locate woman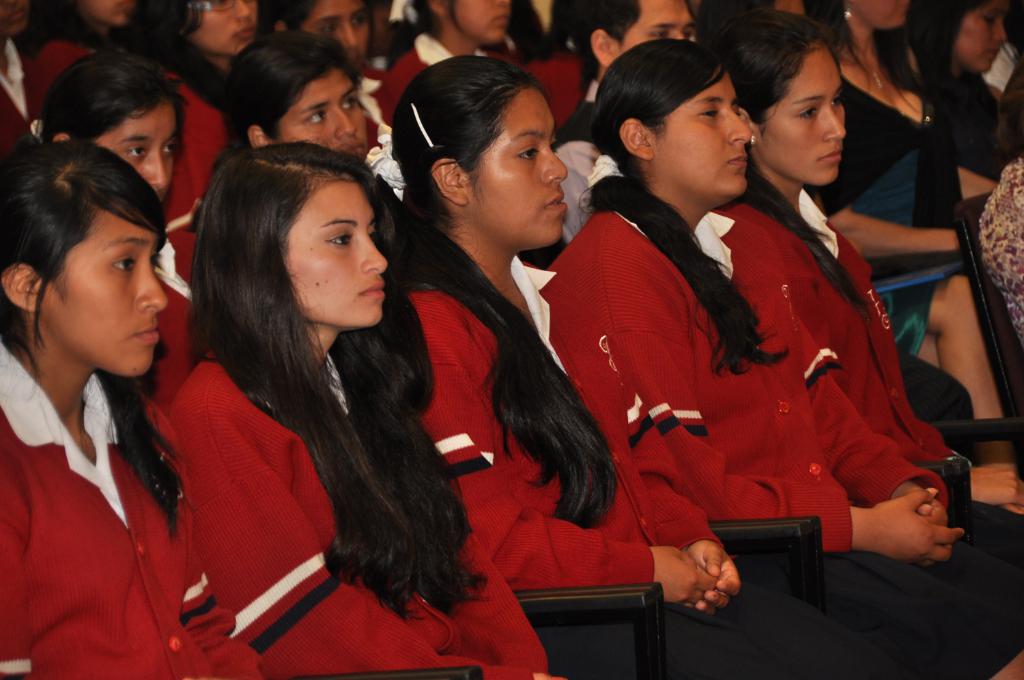
{"x1": 537, "y1": 40, "x2": 1019, "y2": 679}
